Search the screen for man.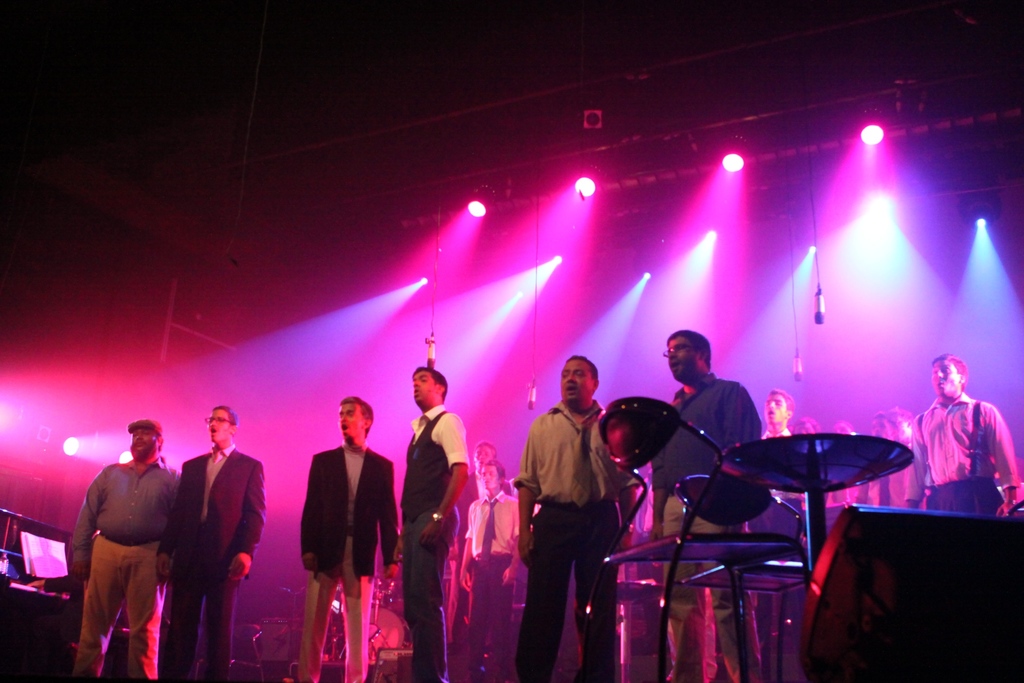
Found at (904,348,1019,508).
